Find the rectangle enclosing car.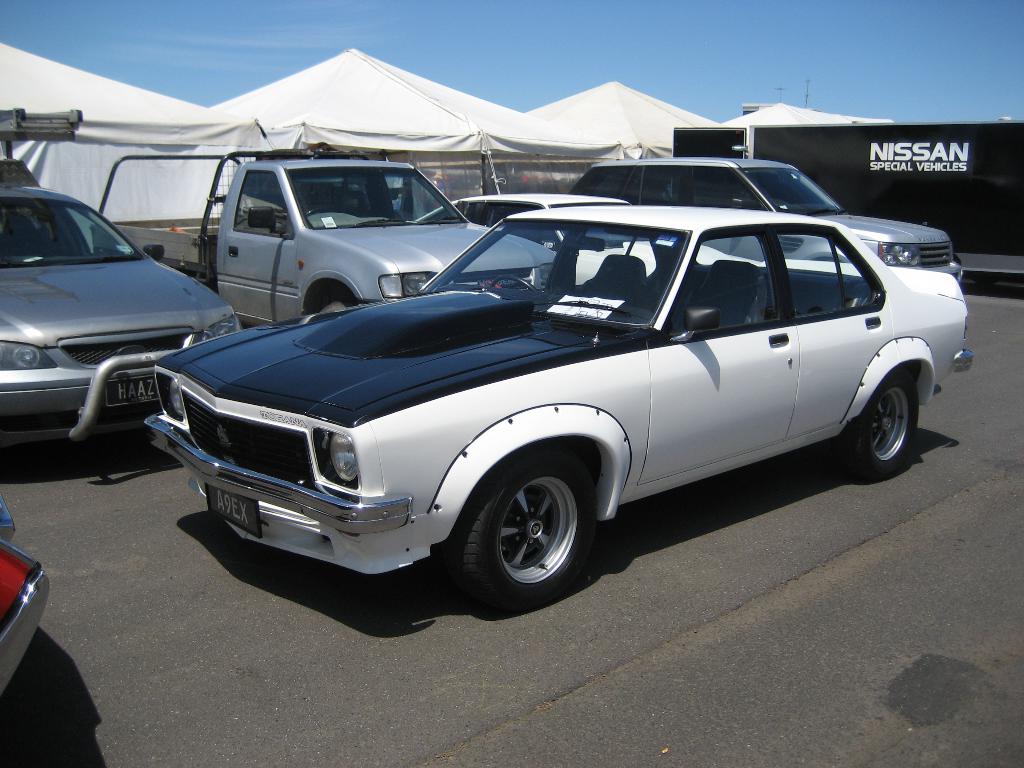
570/154/973/283.
